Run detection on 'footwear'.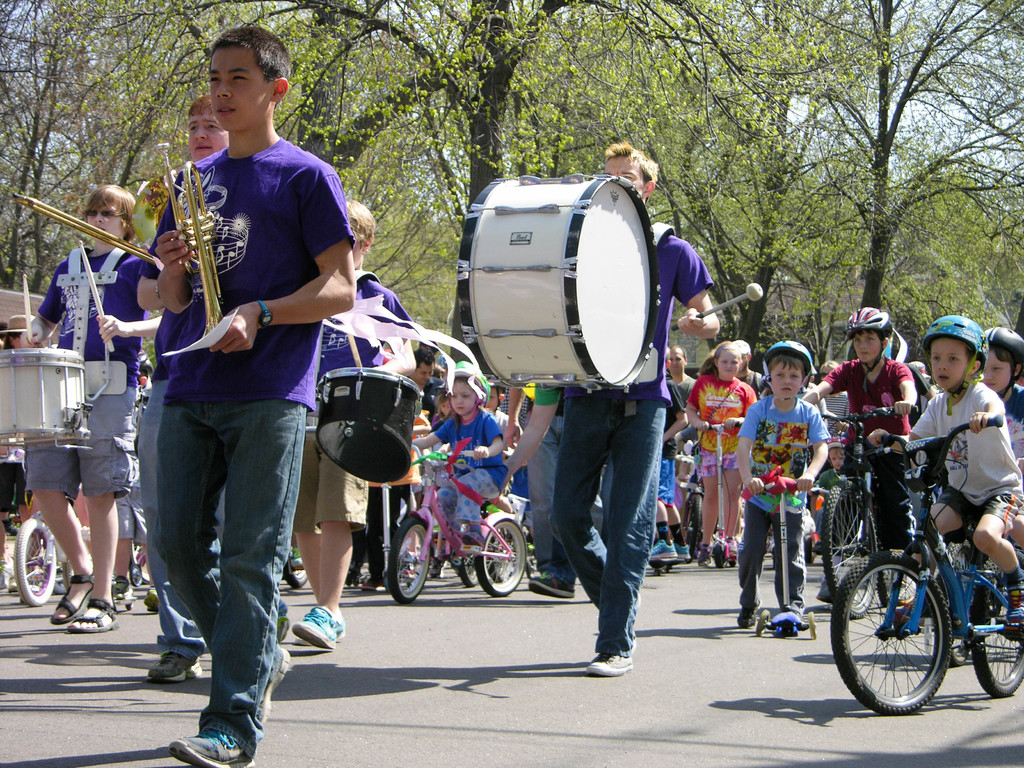
Result: region(365, 566, 388, 590).
